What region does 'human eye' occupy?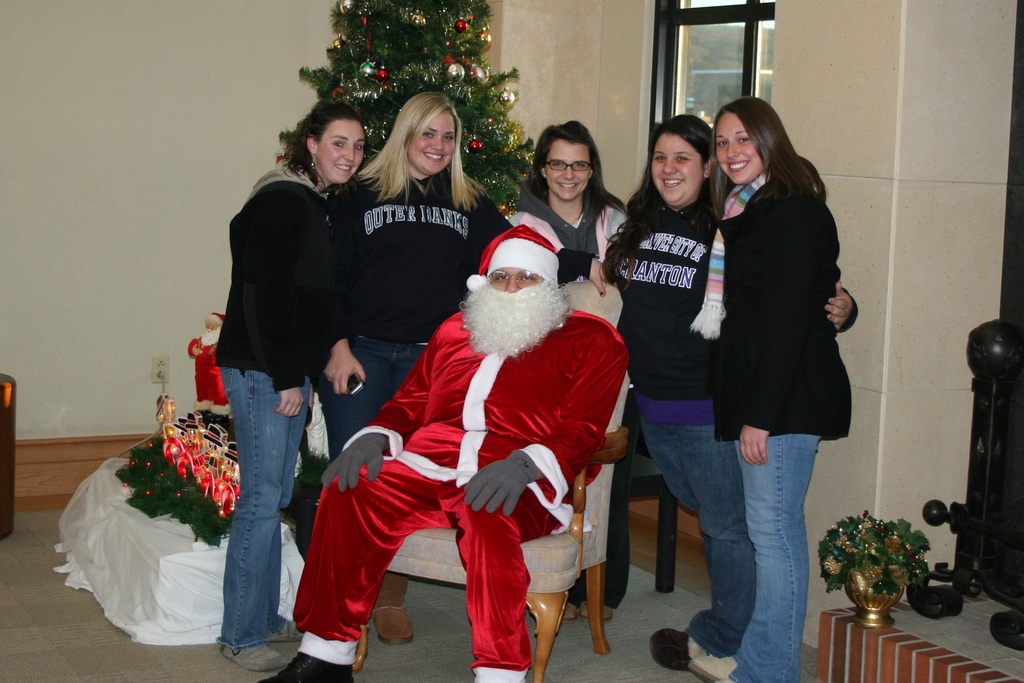
<bbox>716, 138, 728, 149</bbox>.
